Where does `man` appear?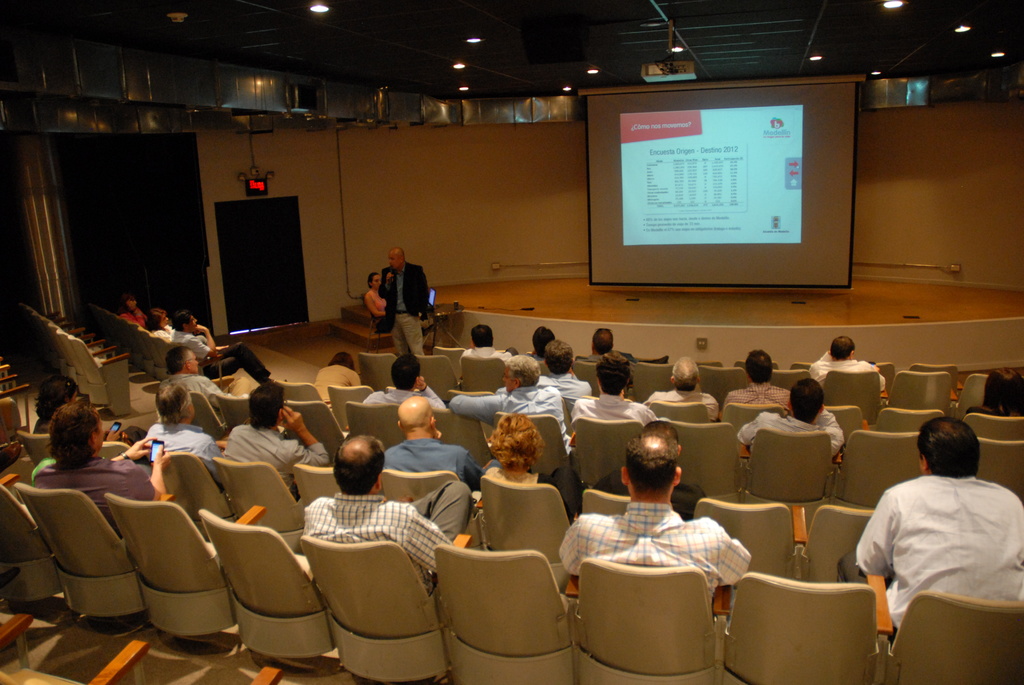
Appears at [580, 326, 636, 365].
